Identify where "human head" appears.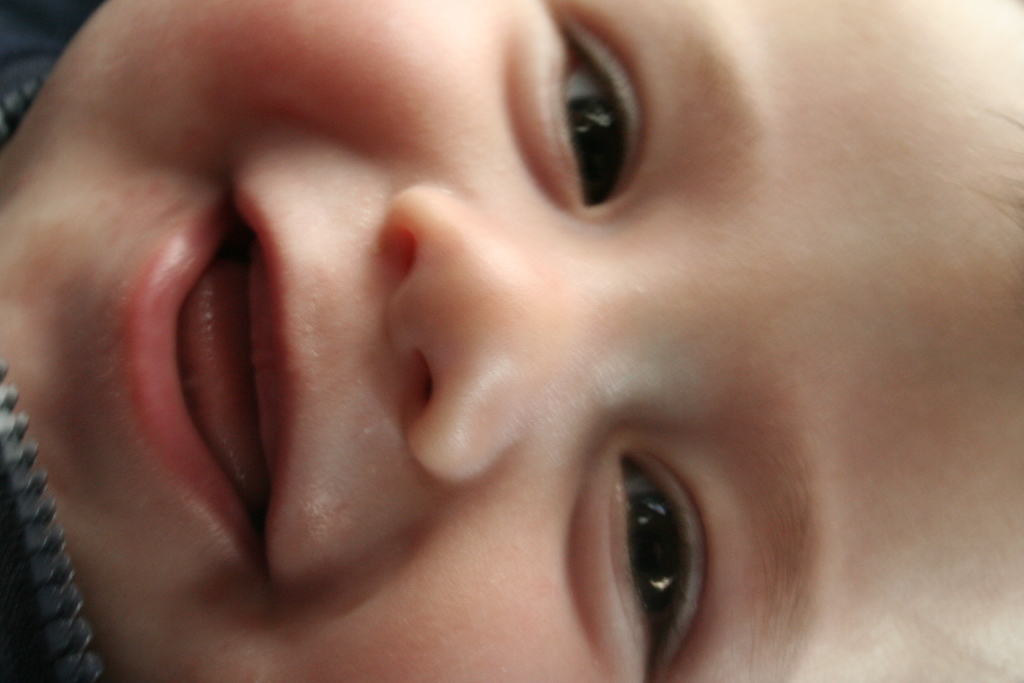
Appears at 0 0 940 682.
